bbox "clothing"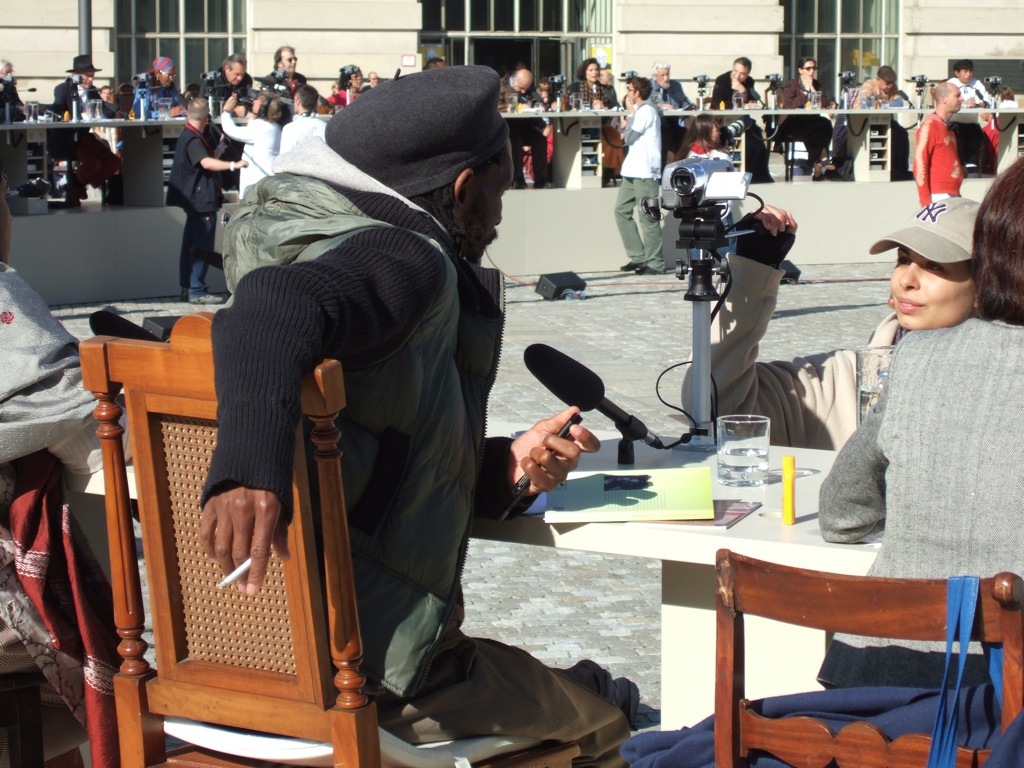
rect(164, 123, 227, 291)
